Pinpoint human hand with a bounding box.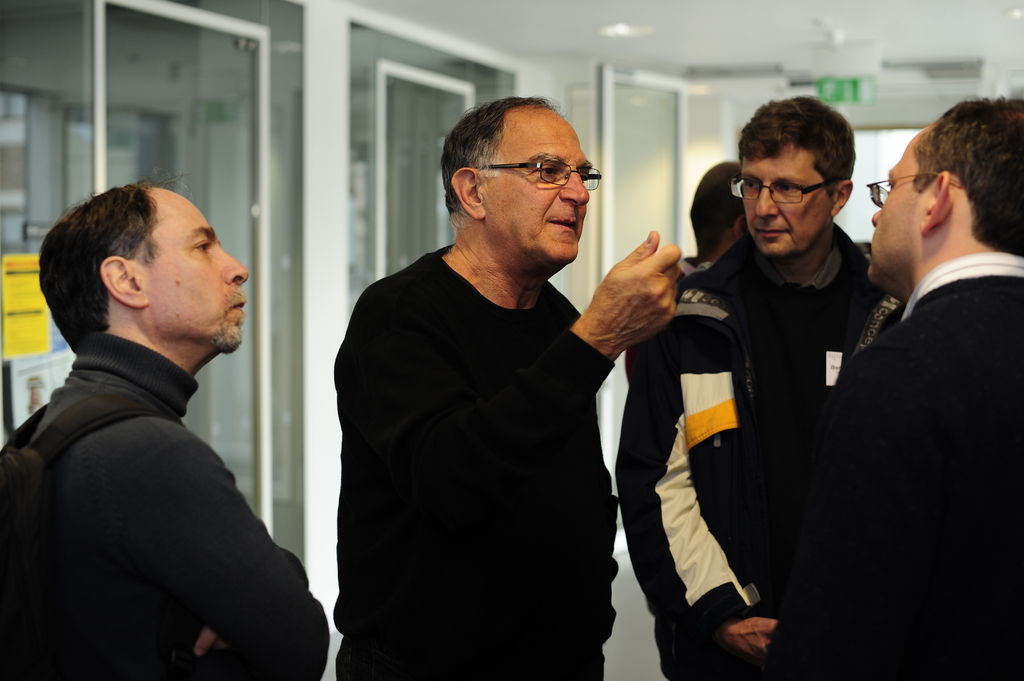
bbox(579, 227, 707, 352).
